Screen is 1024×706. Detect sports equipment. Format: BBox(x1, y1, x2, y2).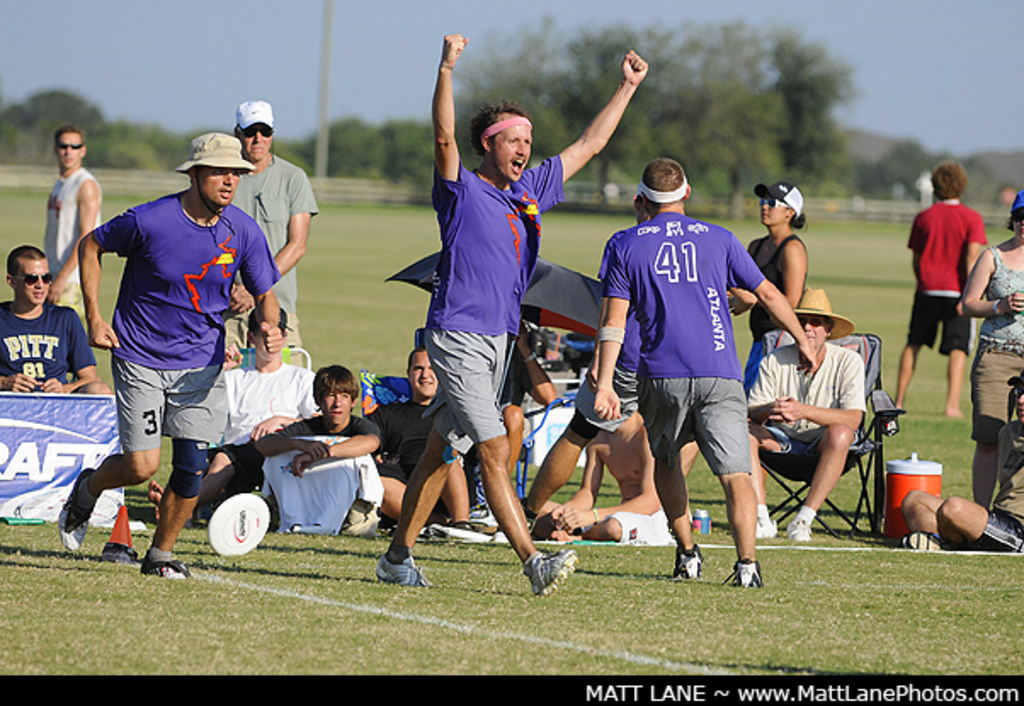
BBox(674, 541, 701, 580).
